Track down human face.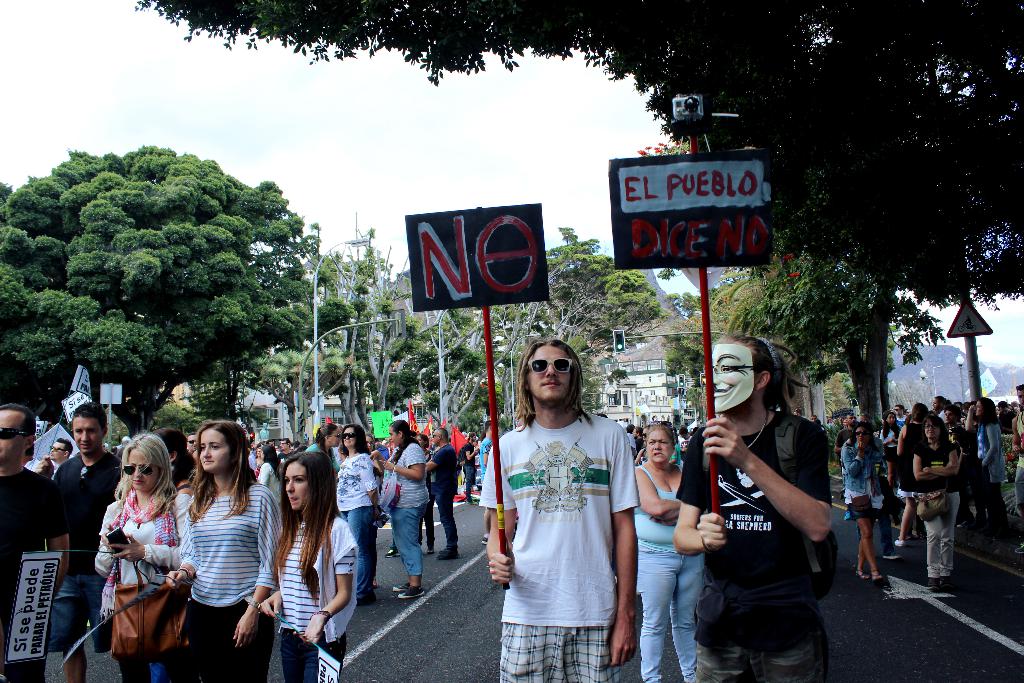
Tracked to 417,436,423,447.
